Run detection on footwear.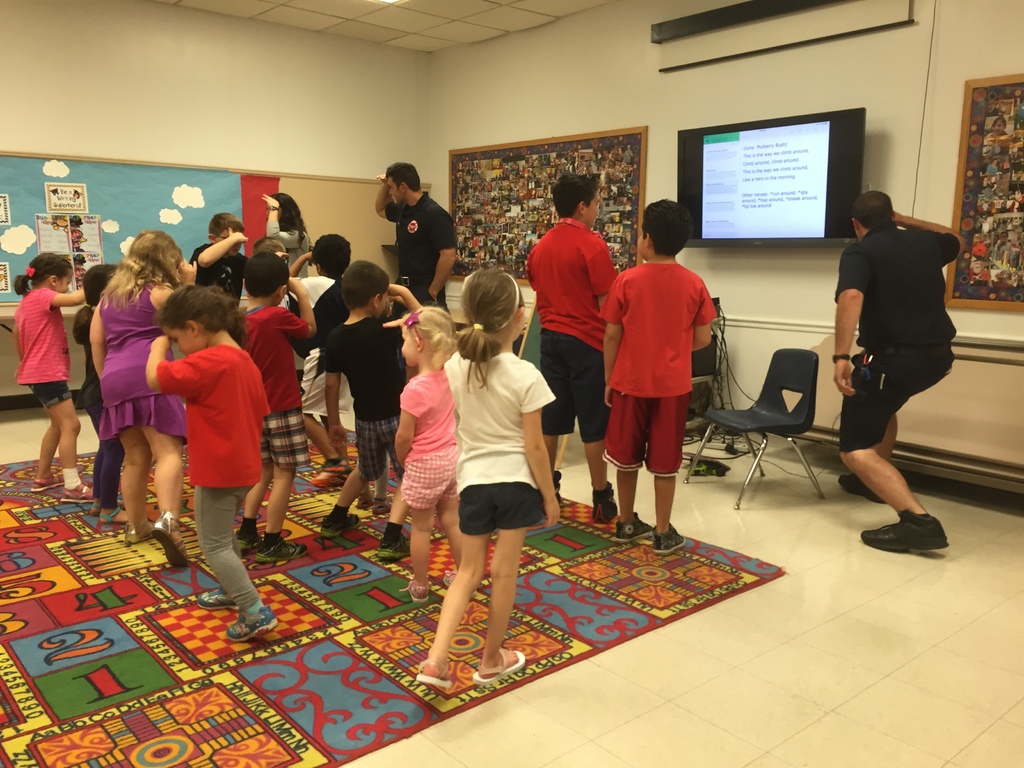
Result: bbox(611, 512, 653, 542).
